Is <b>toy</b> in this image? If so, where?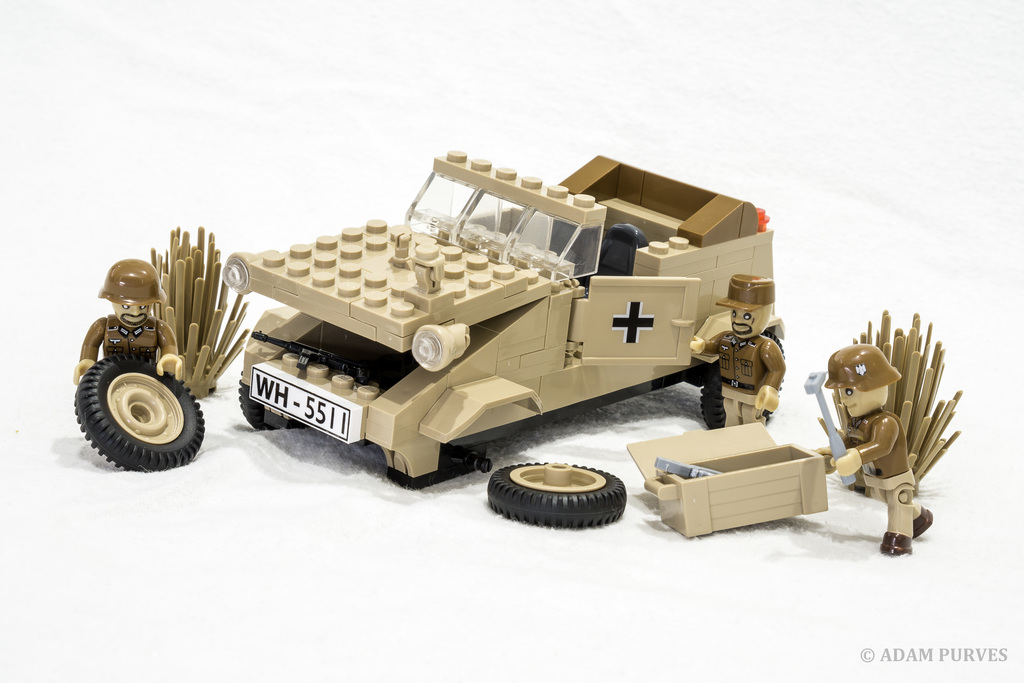
Yes, at BBox(69, 352, 210, 472).
